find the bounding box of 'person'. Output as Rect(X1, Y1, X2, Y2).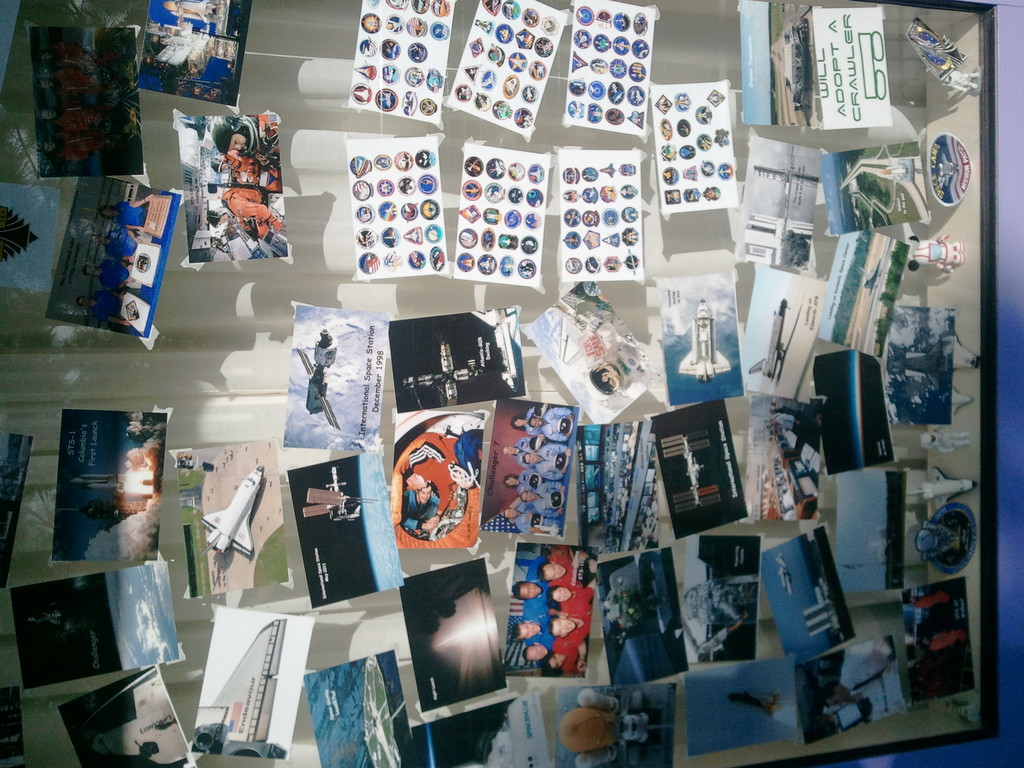
Rect(192, 106, 266, 253).
